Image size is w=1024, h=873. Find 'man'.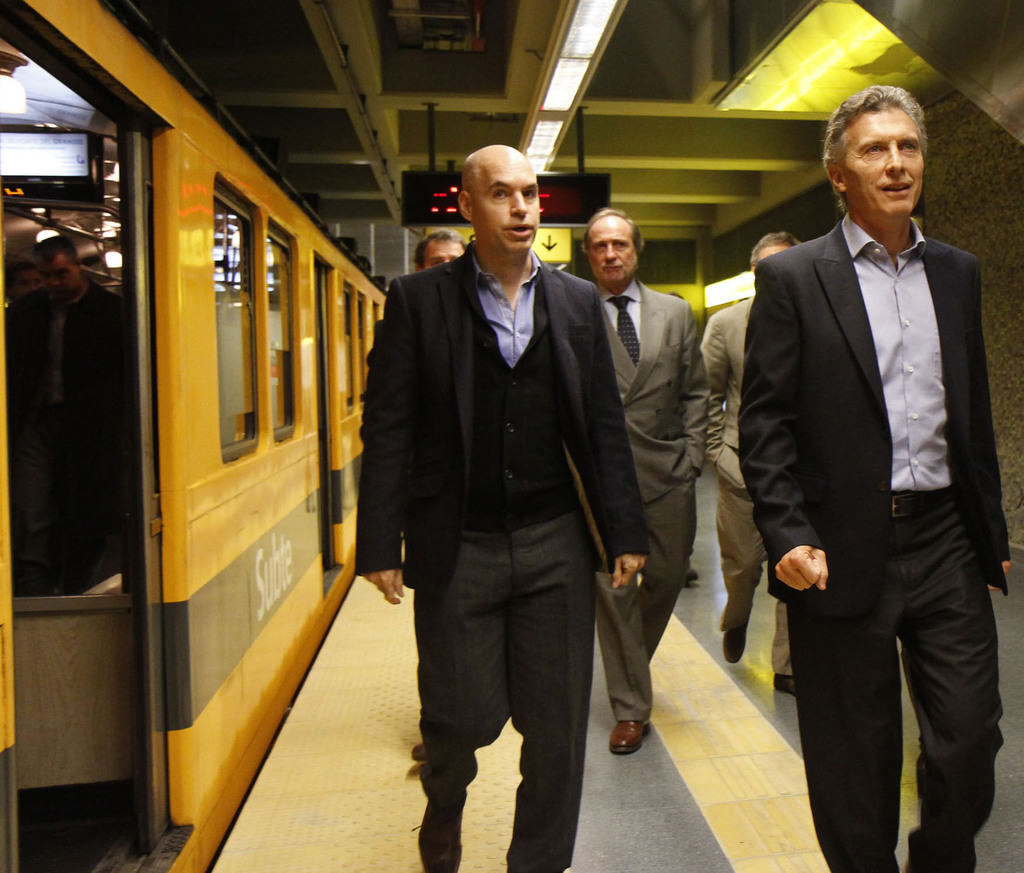
Rect(567, 208, 714, 760).
